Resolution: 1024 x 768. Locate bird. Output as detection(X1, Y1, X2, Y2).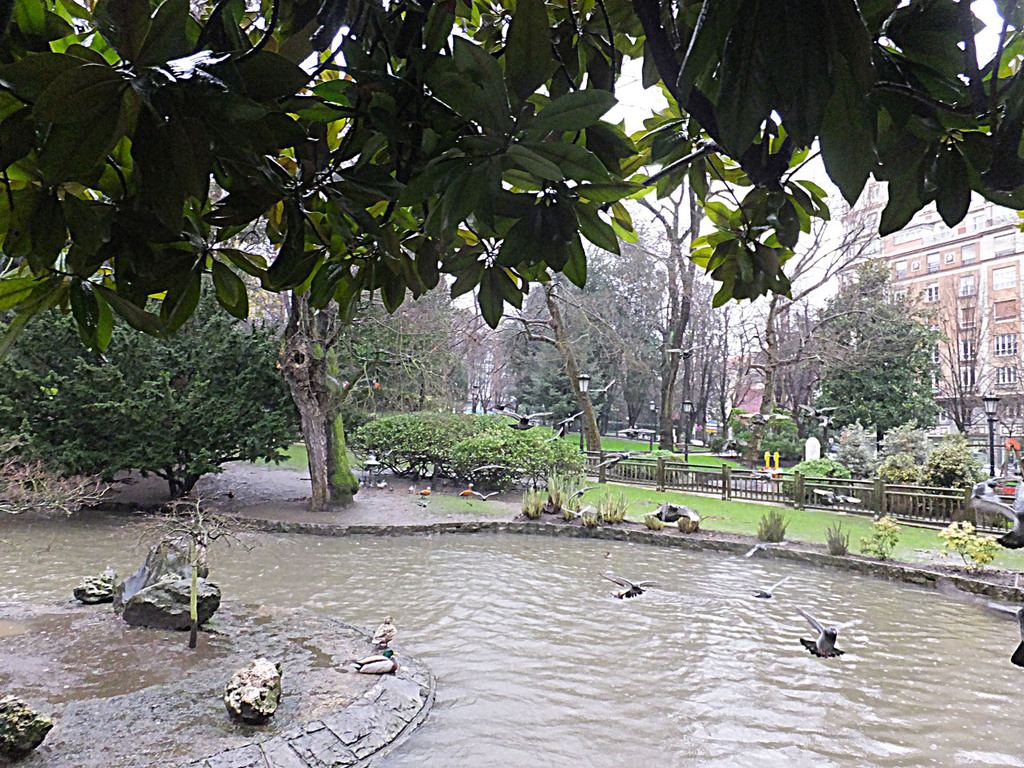
detection(413, 486, 429, 504).
